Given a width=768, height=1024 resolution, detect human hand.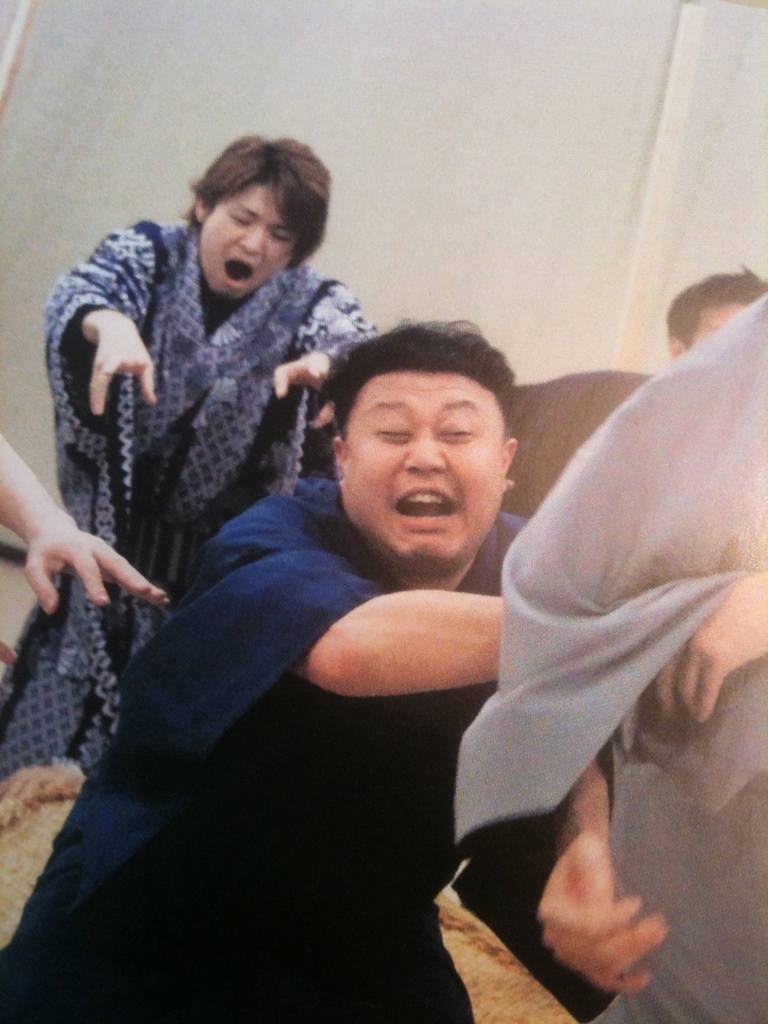
<region>540, 831, 668, 994</region>.
